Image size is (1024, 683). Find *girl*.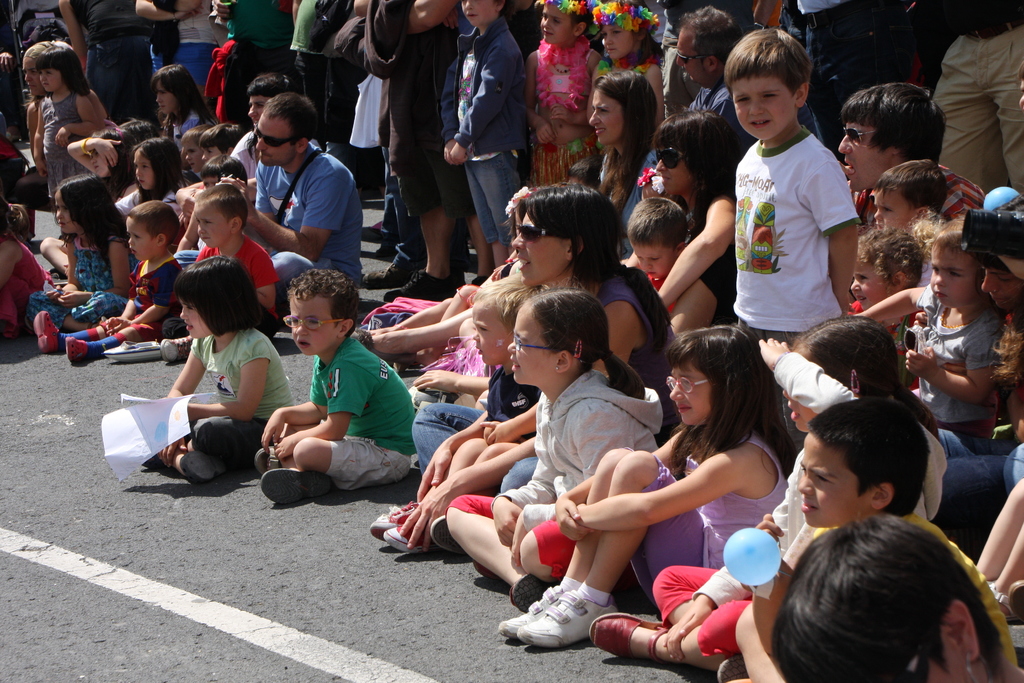
x1=844 y1=222 x2=914 y2=302.
